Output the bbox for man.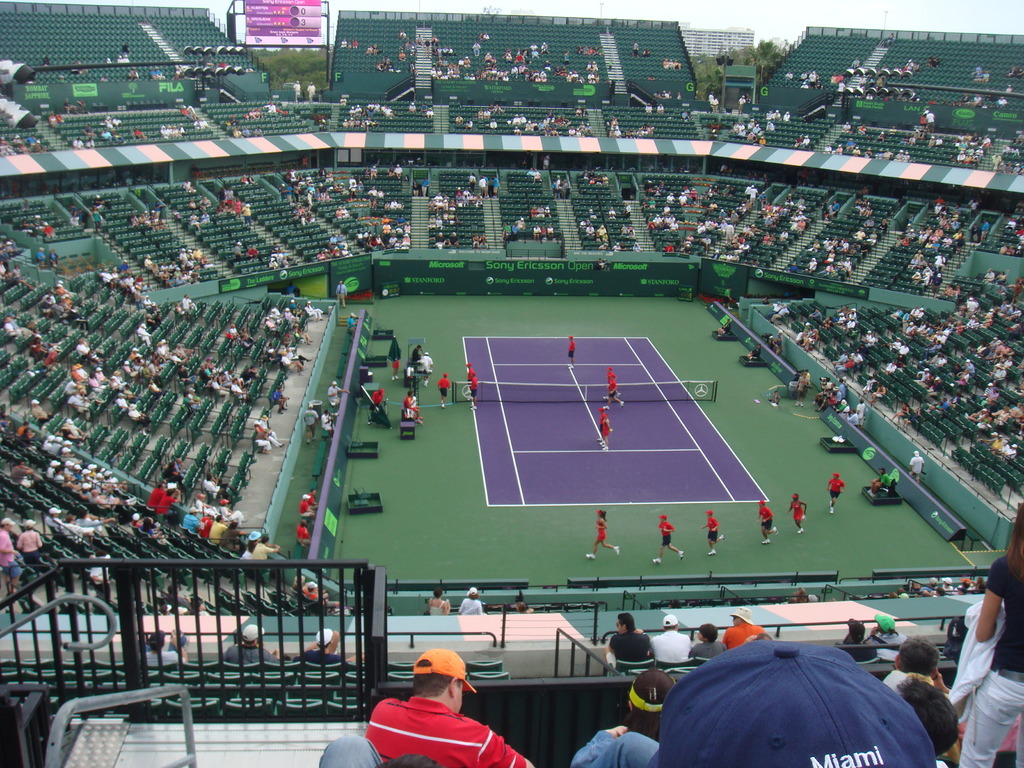
box=[438, 369, 450, 408].
